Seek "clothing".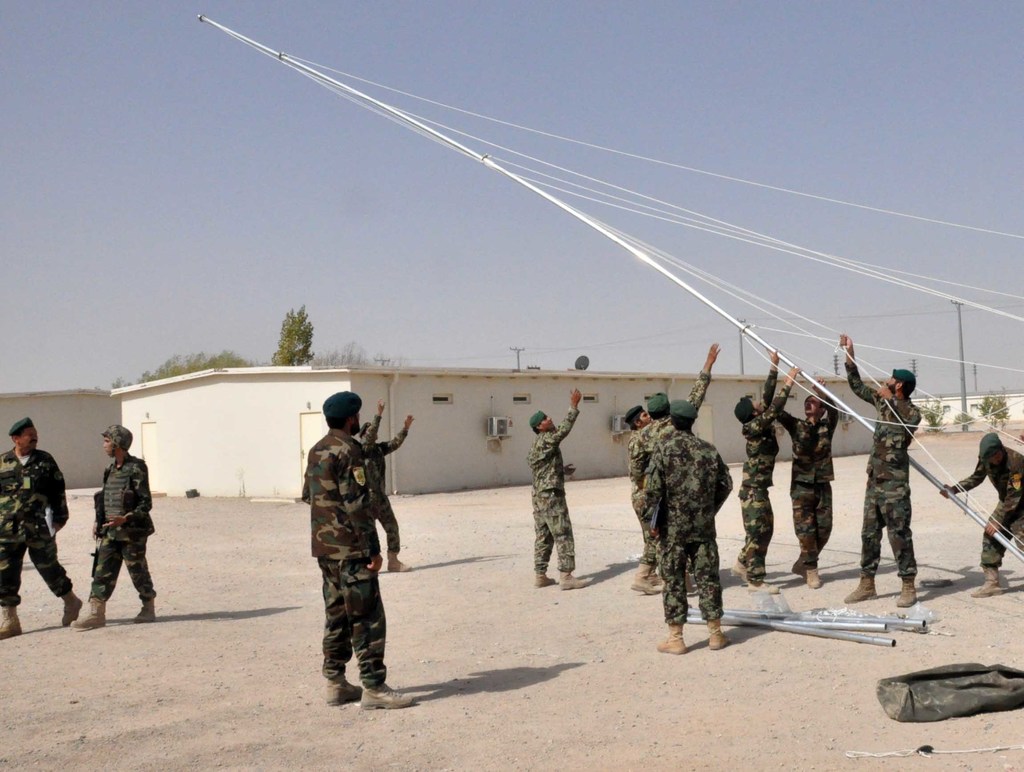
x1=638, y1=429, x2=718, y2=619.
